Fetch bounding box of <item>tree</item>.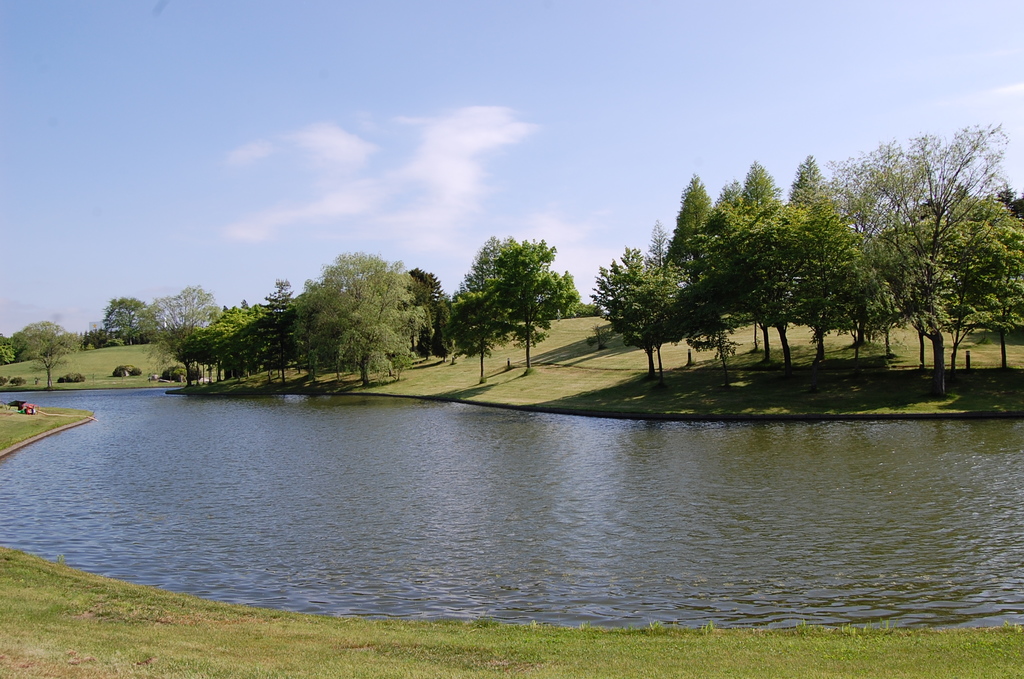
Bbox: Rect(0, 333, 15, 371).
